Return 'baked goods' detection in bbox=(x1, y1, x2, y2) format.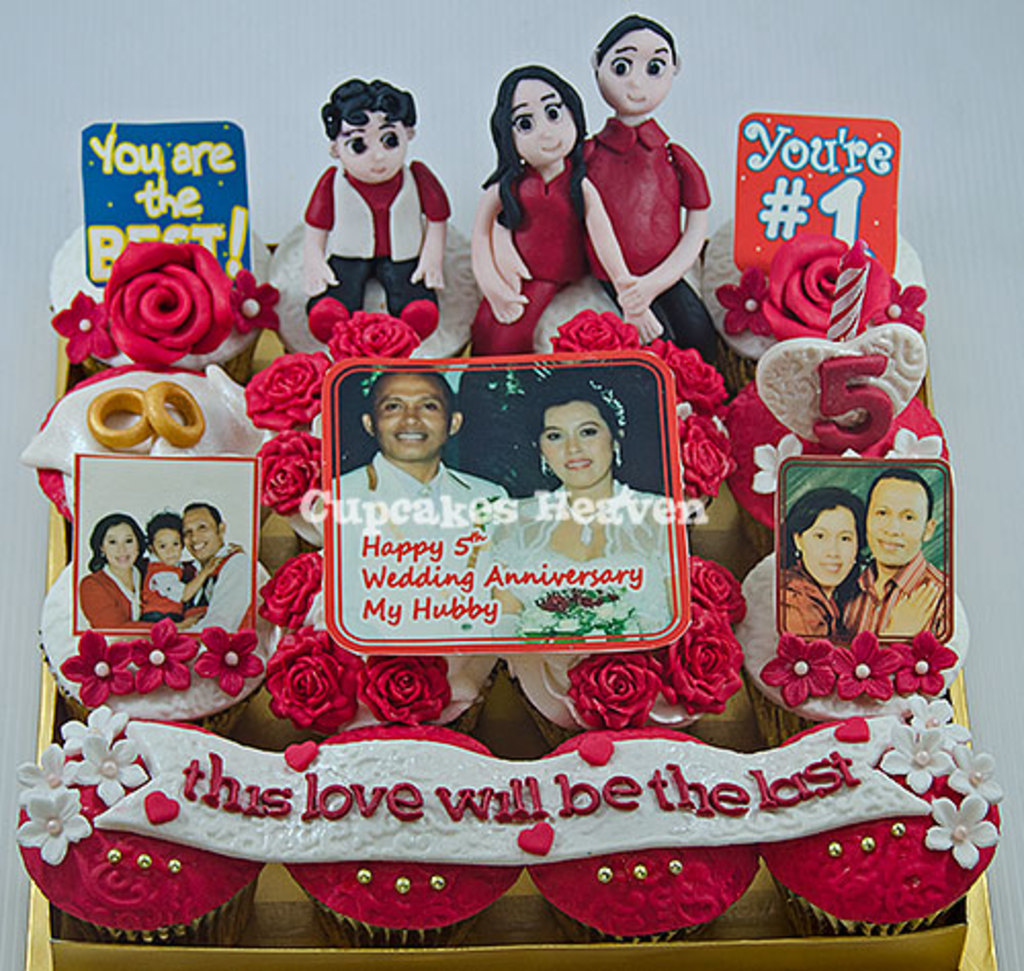
bbox=(268, 80, 481, 369).
